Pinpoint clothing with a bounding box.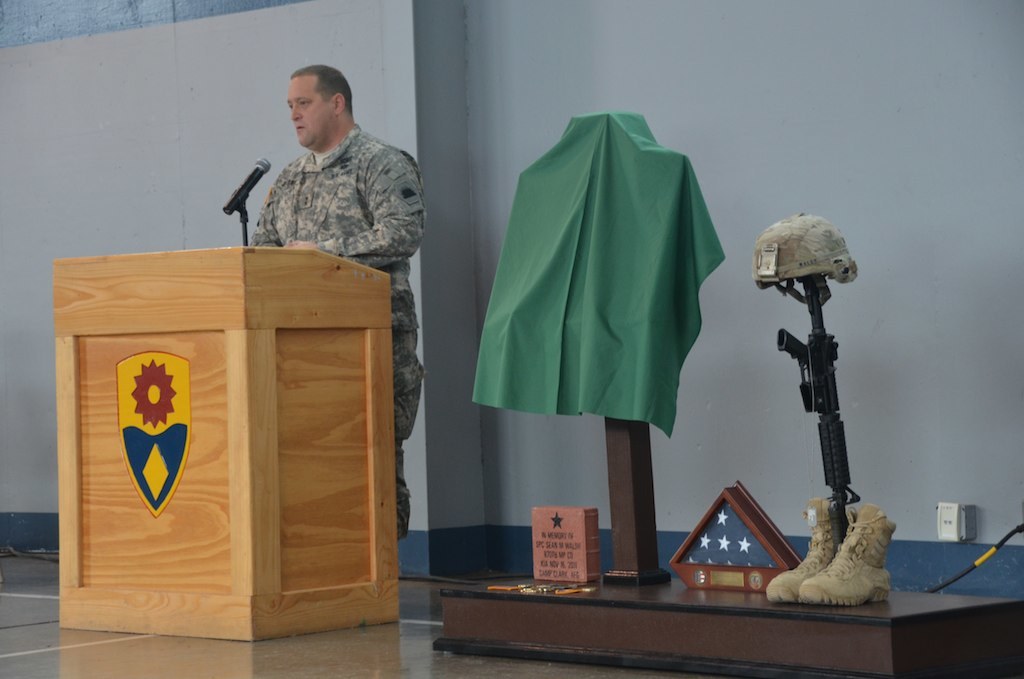
(left=471, top=95, right=745, bottom=479).
